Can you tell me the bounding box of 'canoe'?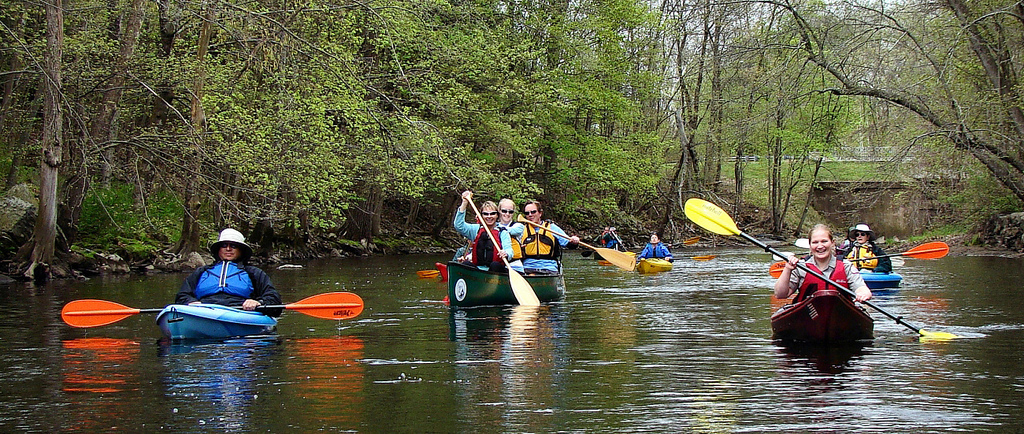
region(597, 245, 624, 273).
